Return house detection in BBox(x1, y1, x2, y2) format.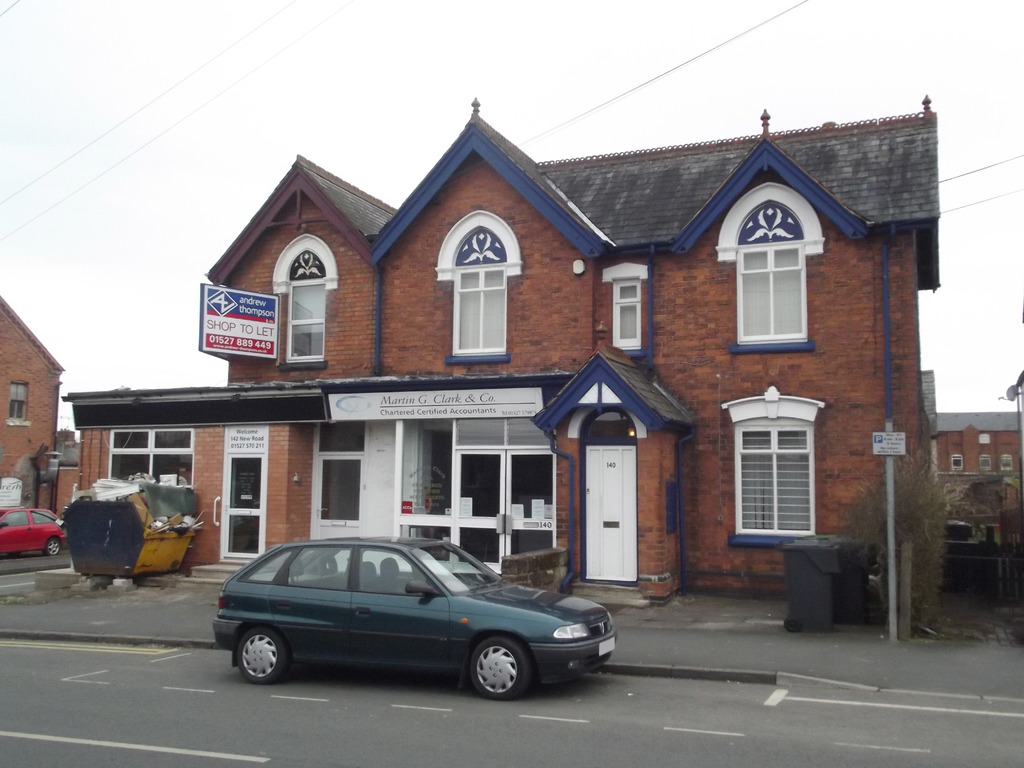
BBox(0, 298, 56, 584).
